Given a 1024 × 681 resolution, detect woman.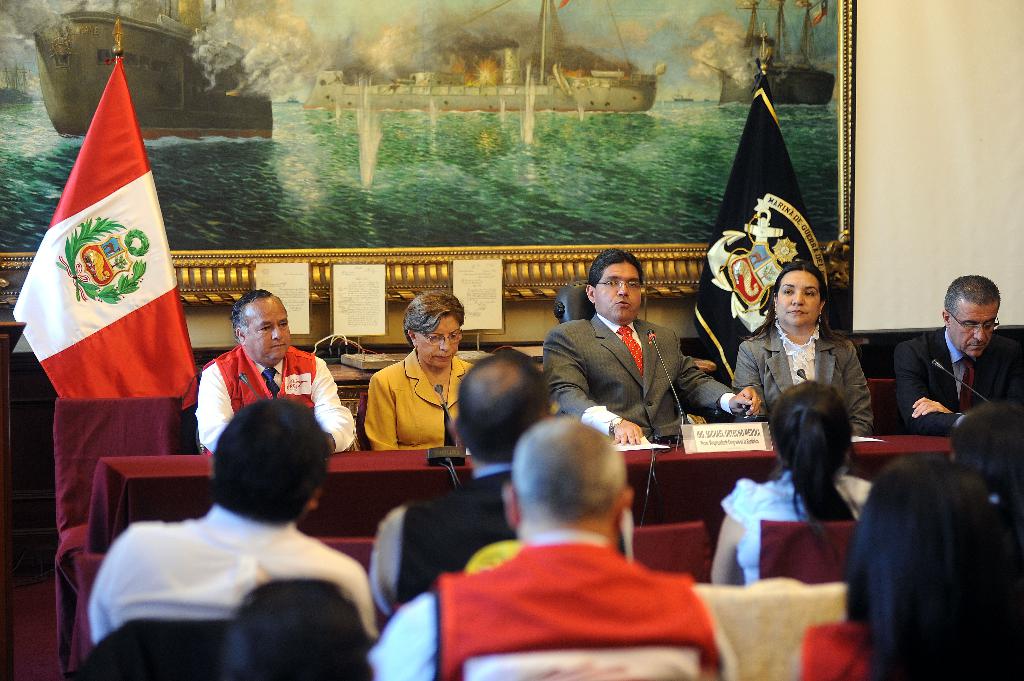
pyautogui.locateOnScreen(708, 376, 886, 588).
